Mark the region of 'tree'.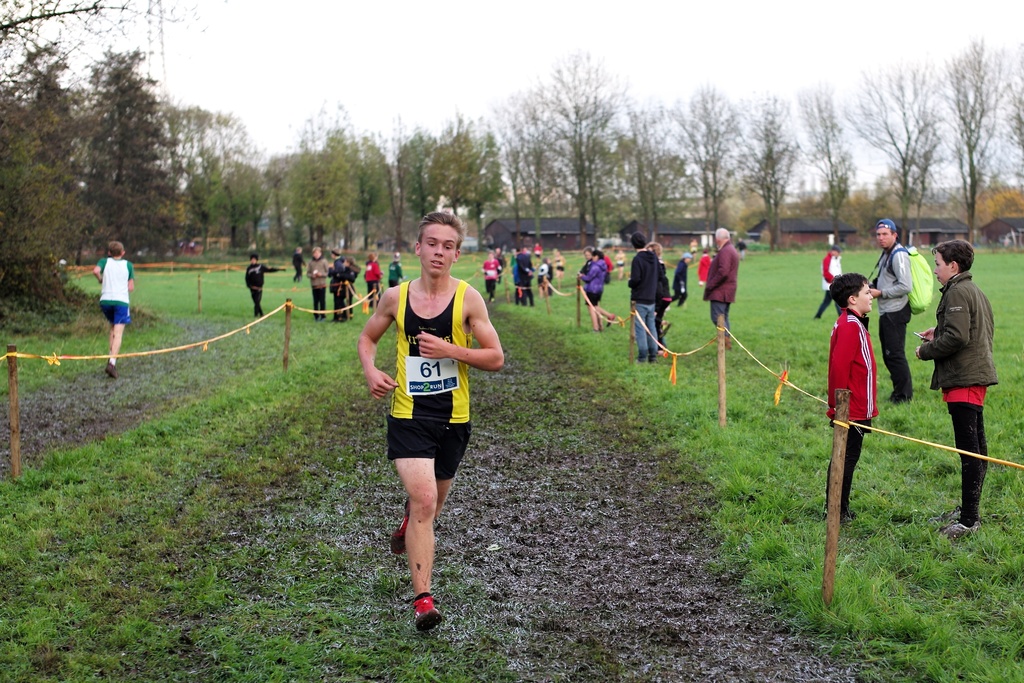
Region: 836/52/956/251.
